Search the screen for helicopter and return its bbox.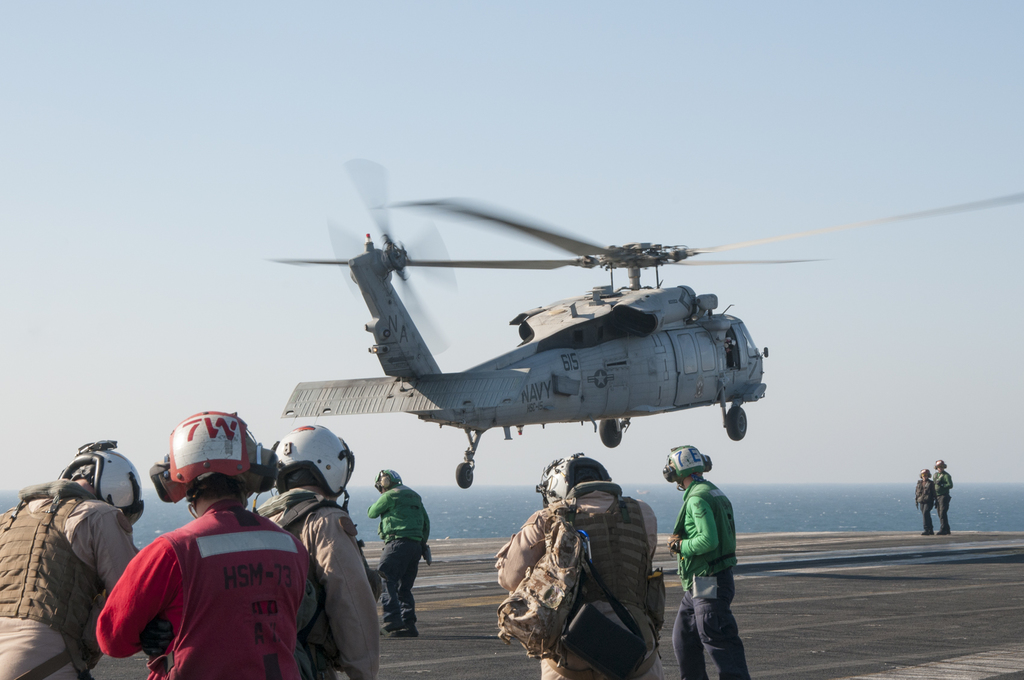
Found: <box>227,176,956,498</box>.
